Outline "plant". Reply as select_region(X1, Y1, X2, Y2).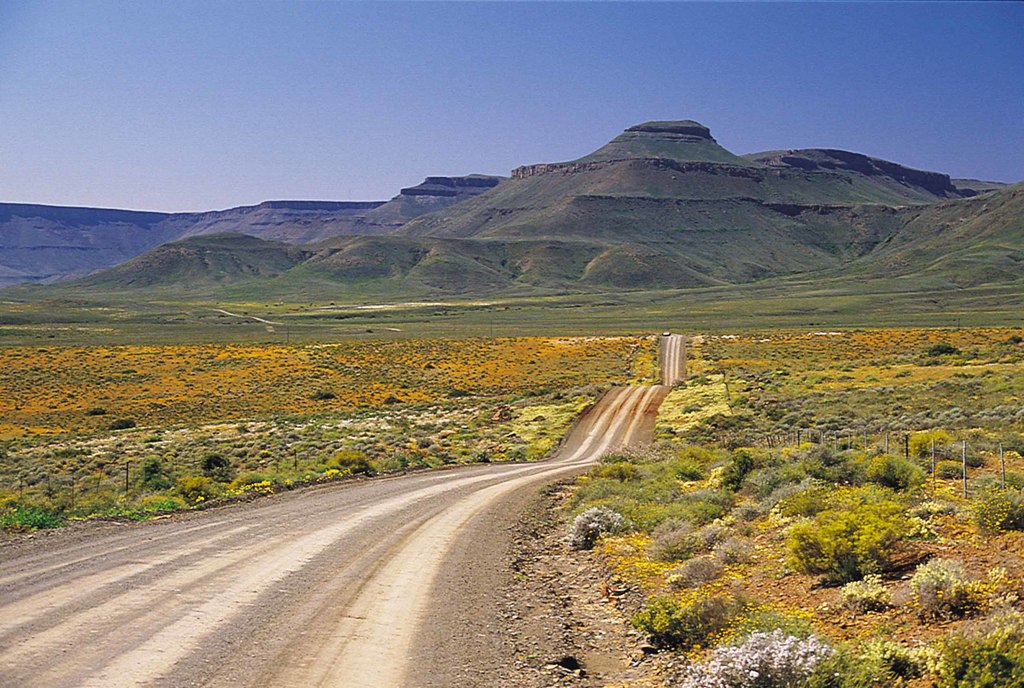
select_region(336, 452, 373, 478).
